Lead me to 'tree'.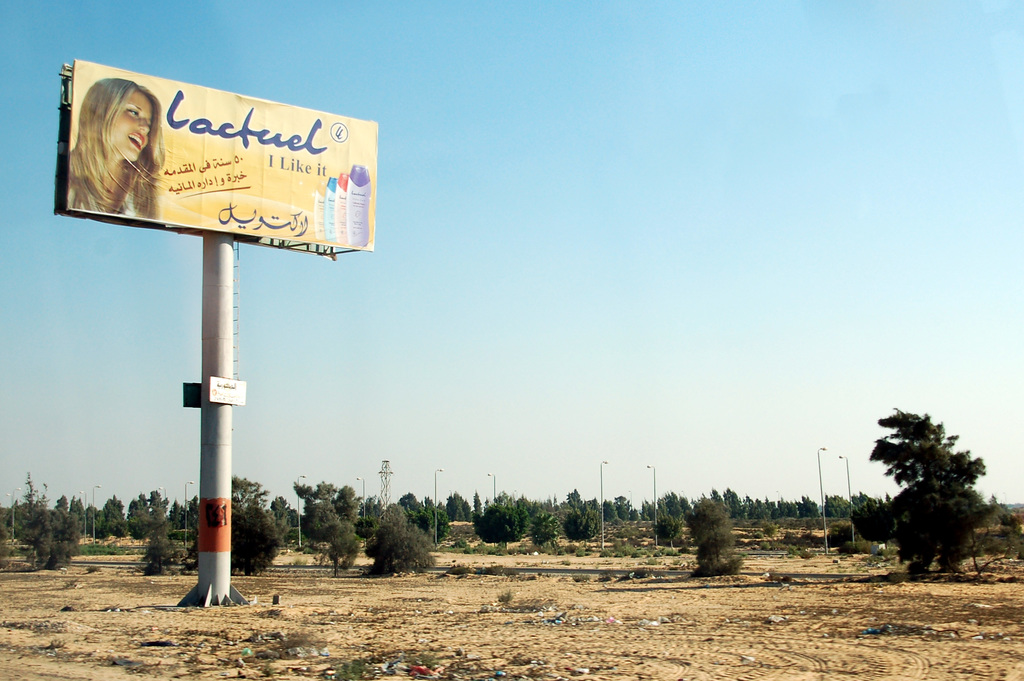
Lead to x1=289 y1=478 x2=362 y2=575.
